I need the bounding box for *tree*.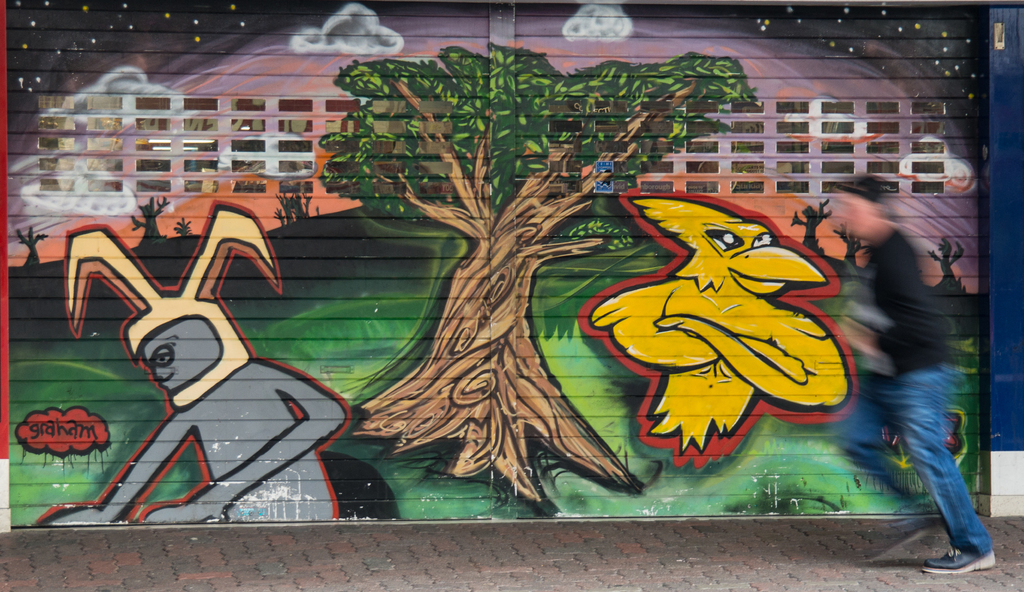
Here it is: select_region(318, 45, 758, 515).
